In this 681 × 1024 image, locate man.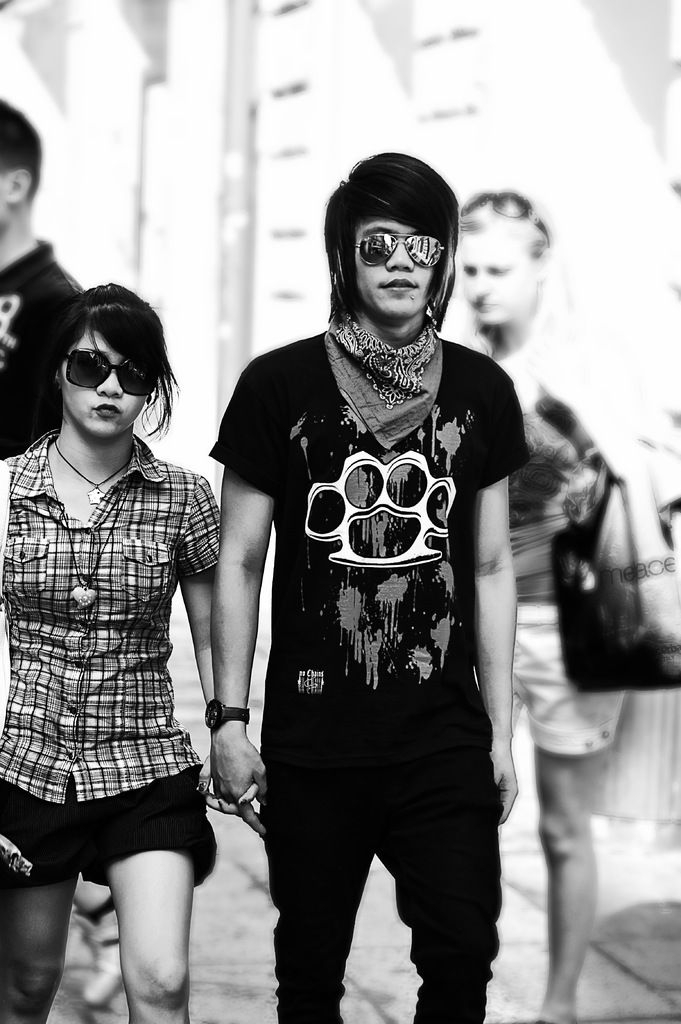
Bounding box: left=0, top=93, right=92, bottom=461.
